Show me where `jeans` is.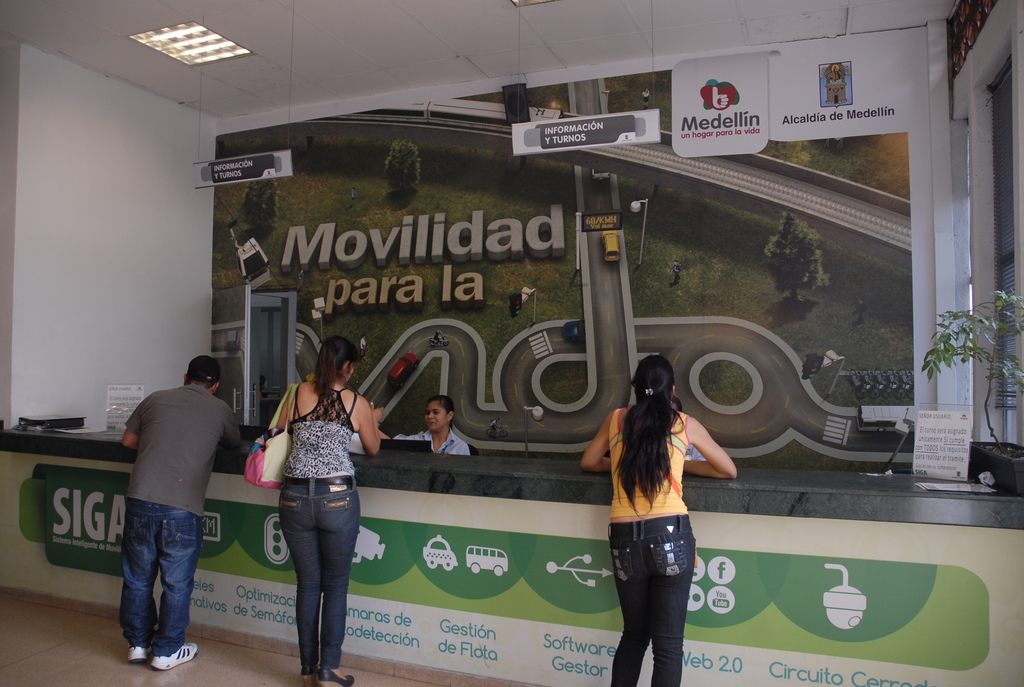
`jeans` is at (117, 497, 200, 654).
